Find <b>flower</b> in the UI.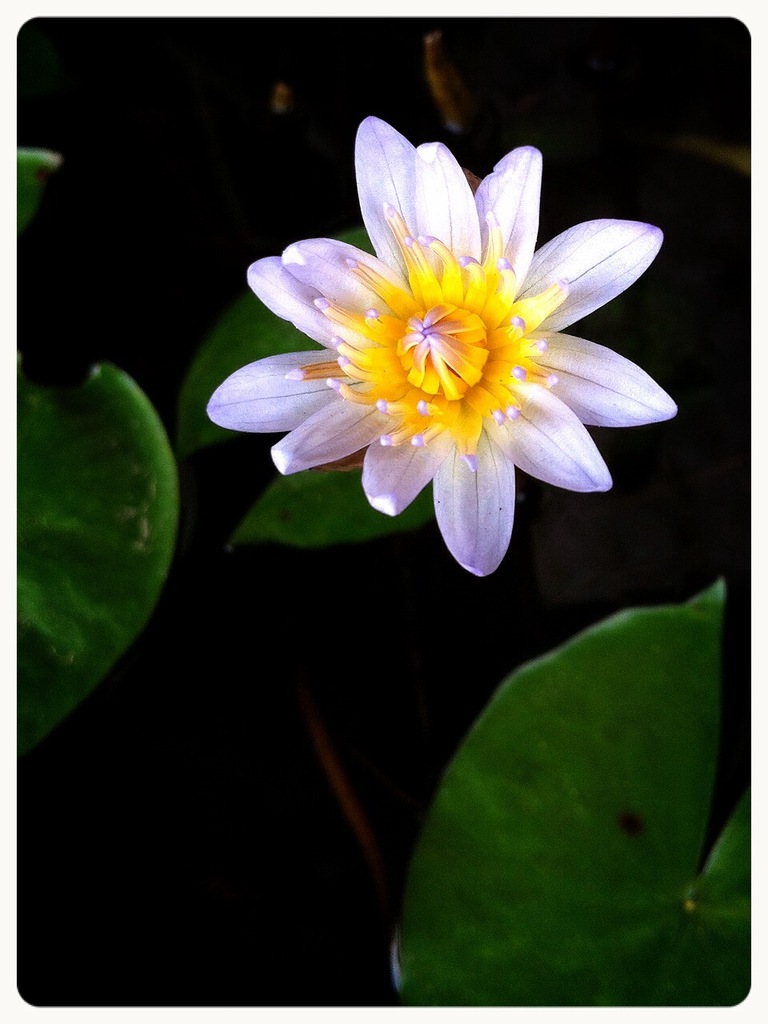
UI element at bbox=(208, 132, 689, 578).
